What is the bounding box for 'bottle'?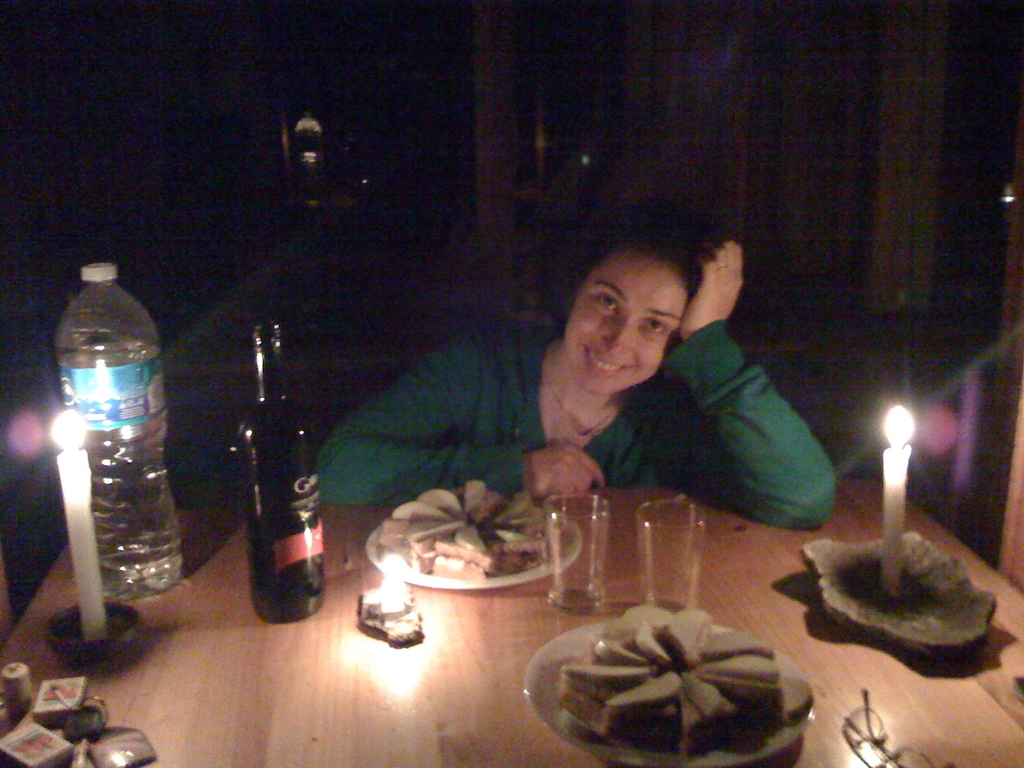
<region>228, 321, 327, 626</region>.
